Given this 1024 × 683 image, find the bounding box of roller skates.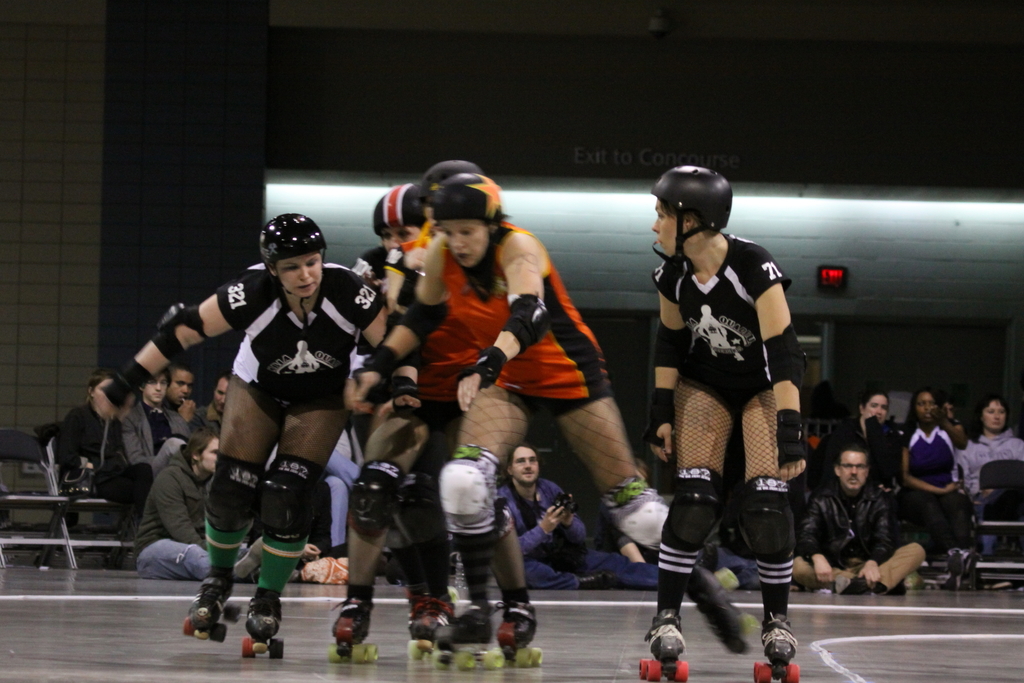
BBox(486, 598, 543, 670).
